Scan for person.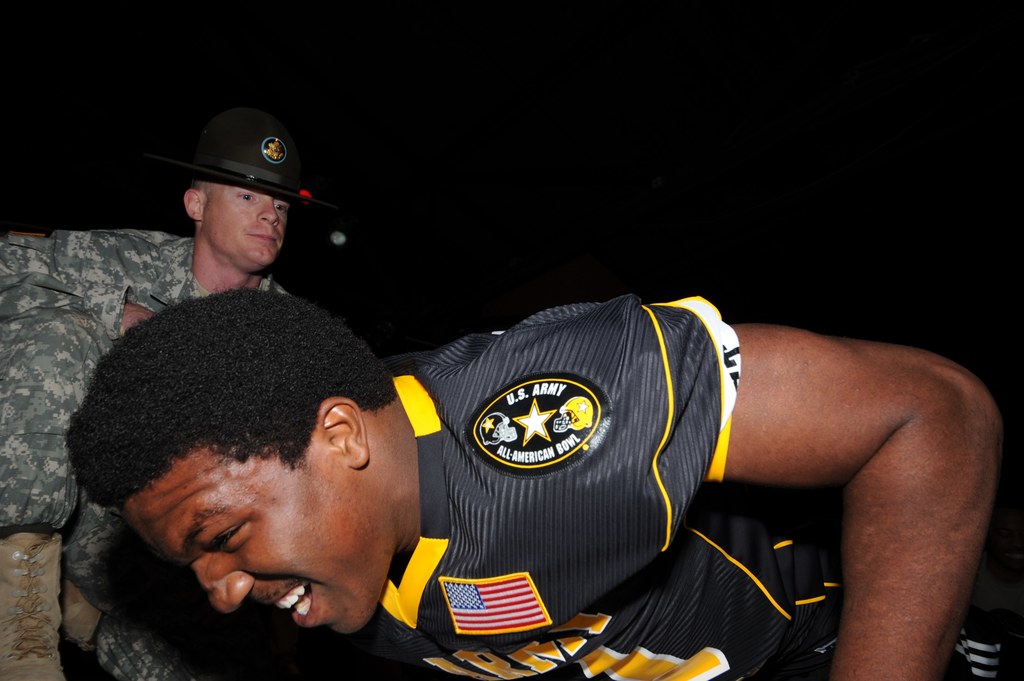
Scan result: {"left": 0, "top": 108, "right": 304, "bottom": 680}.
